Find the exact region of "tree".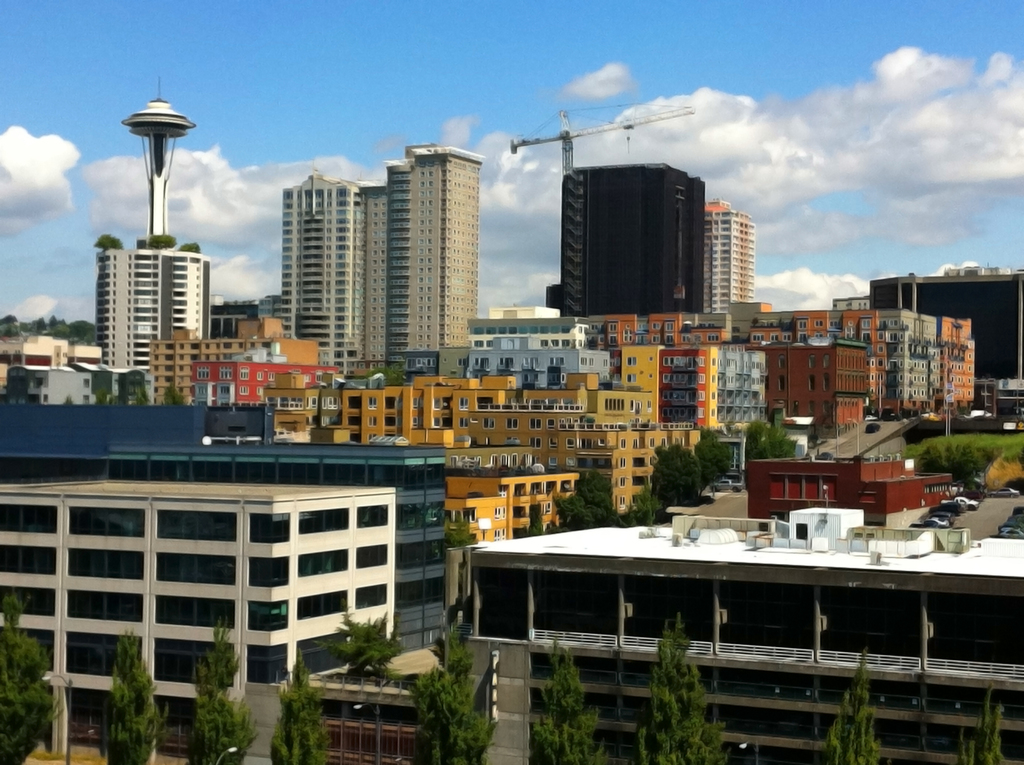
Exact region: [95,627,169,764].
